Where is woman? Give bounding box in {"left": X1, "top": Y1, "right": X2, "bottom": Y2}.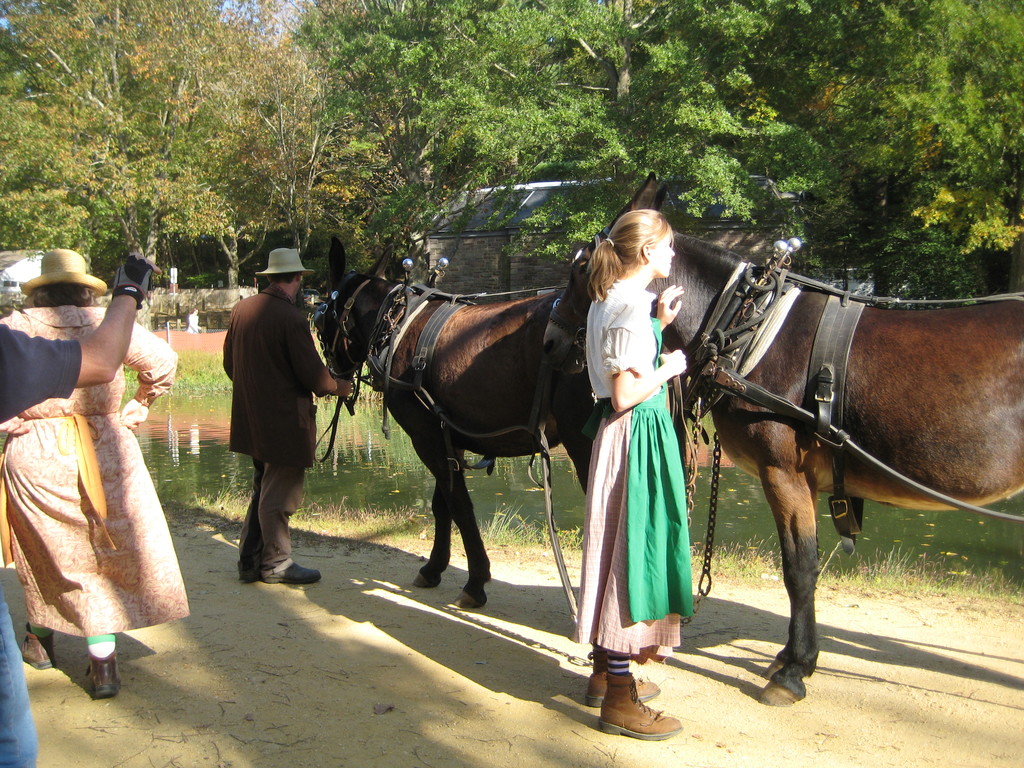
{"left": 11, "top": 227, "right": 187, "bottom": 711}.
